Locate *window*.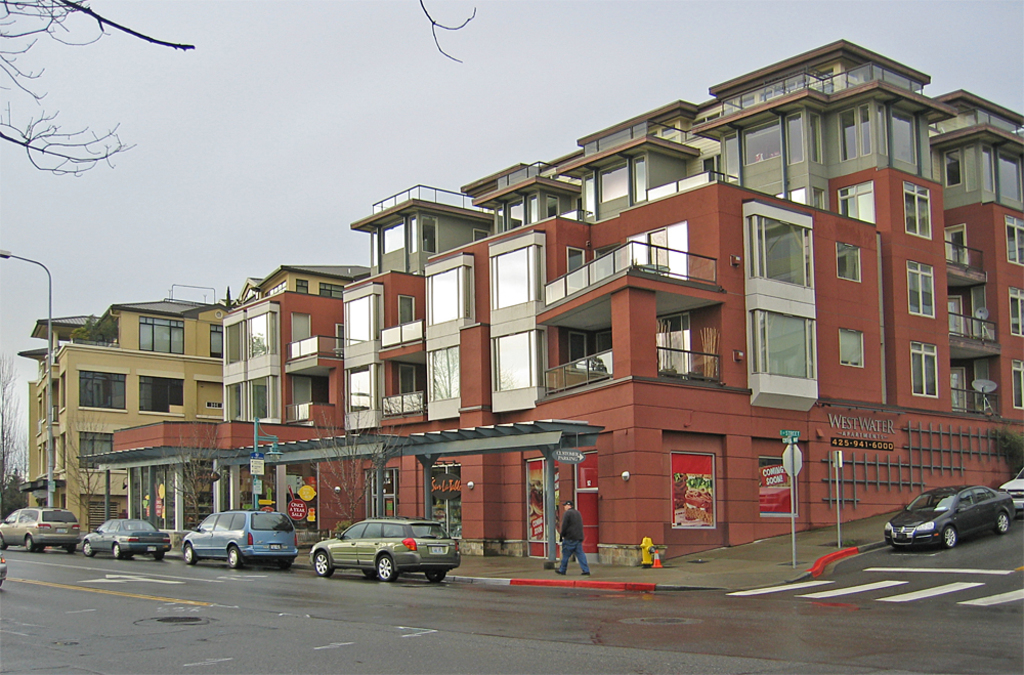
Bounding box: x1=419, y1=215, x2=435, y2=251.
